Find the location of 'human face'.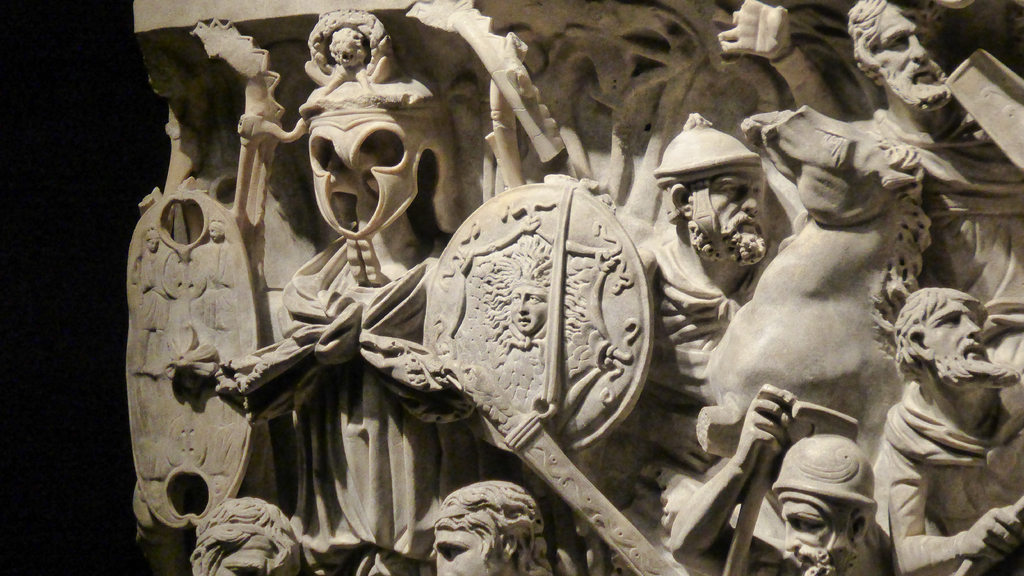
Location: [687, 169, 780, 276].
